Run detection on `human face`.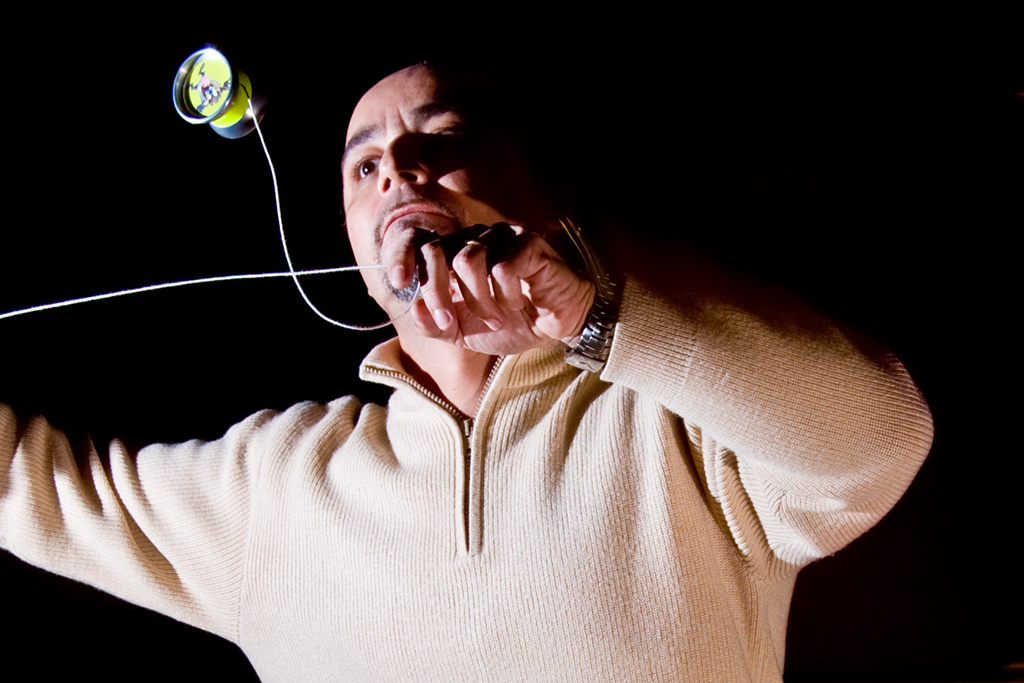
Result: 343/64/525/296.
